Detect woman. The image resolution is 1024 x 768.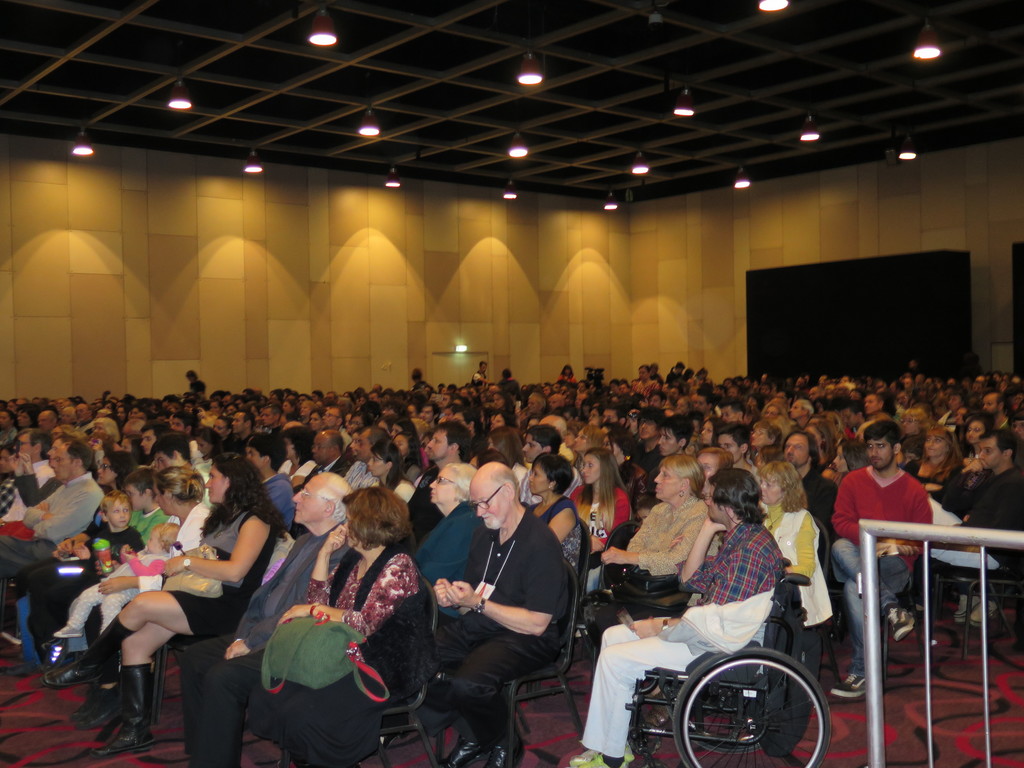
box(698, 415, 717, 447).
